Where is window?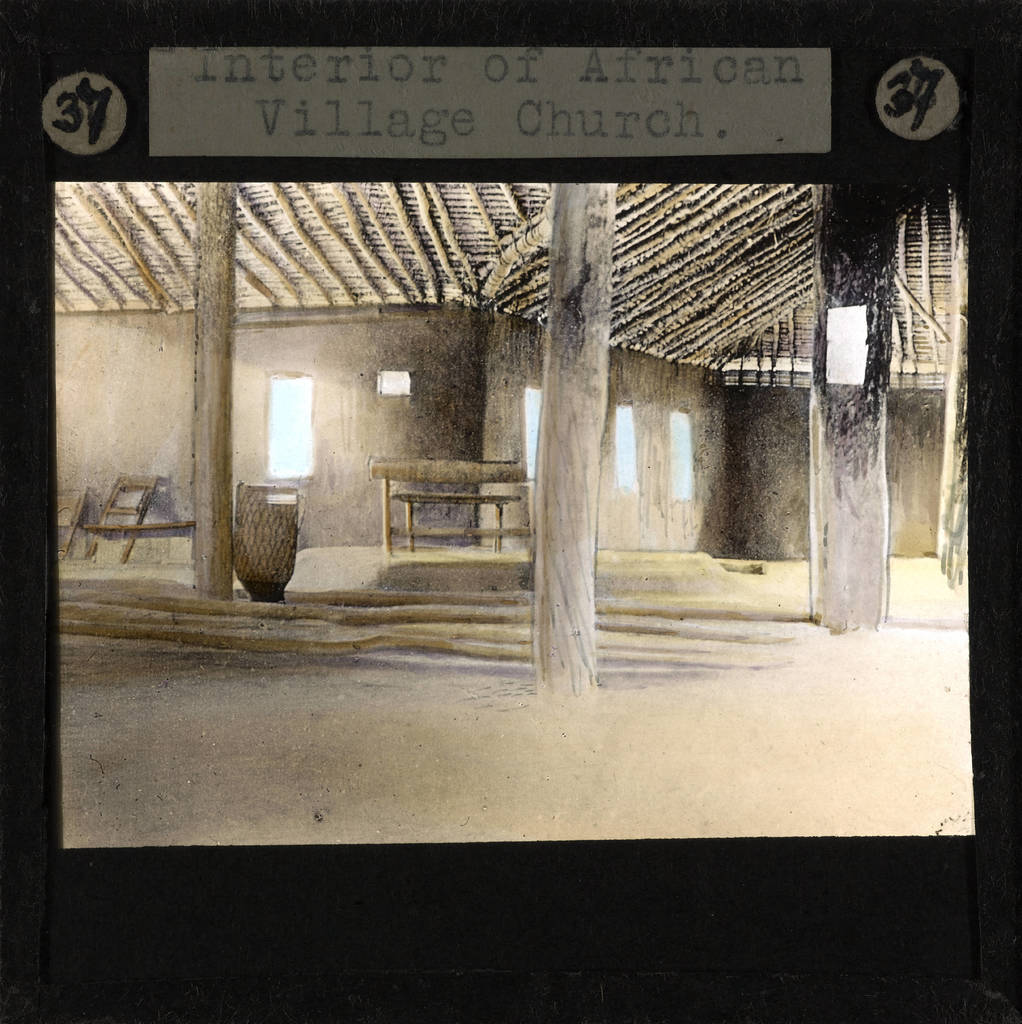
613:403:634:489.
